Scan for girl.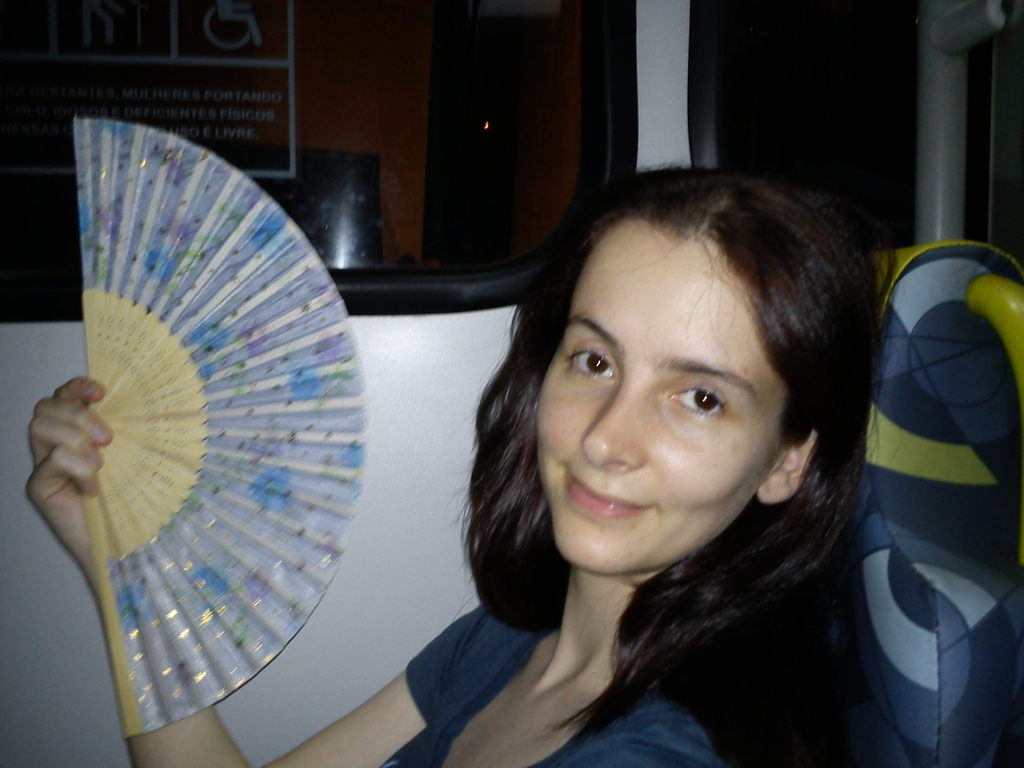
Scan result: 27:166:885:767.
